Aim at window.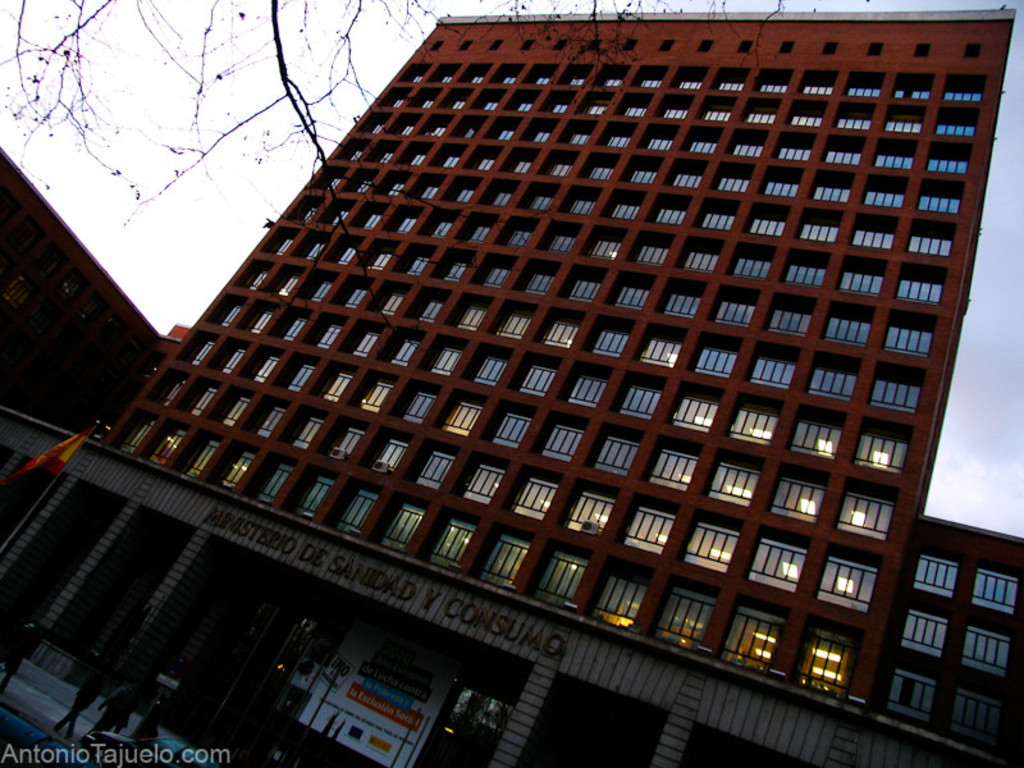
Aimed at select_region(714, 168, 751, 196).
